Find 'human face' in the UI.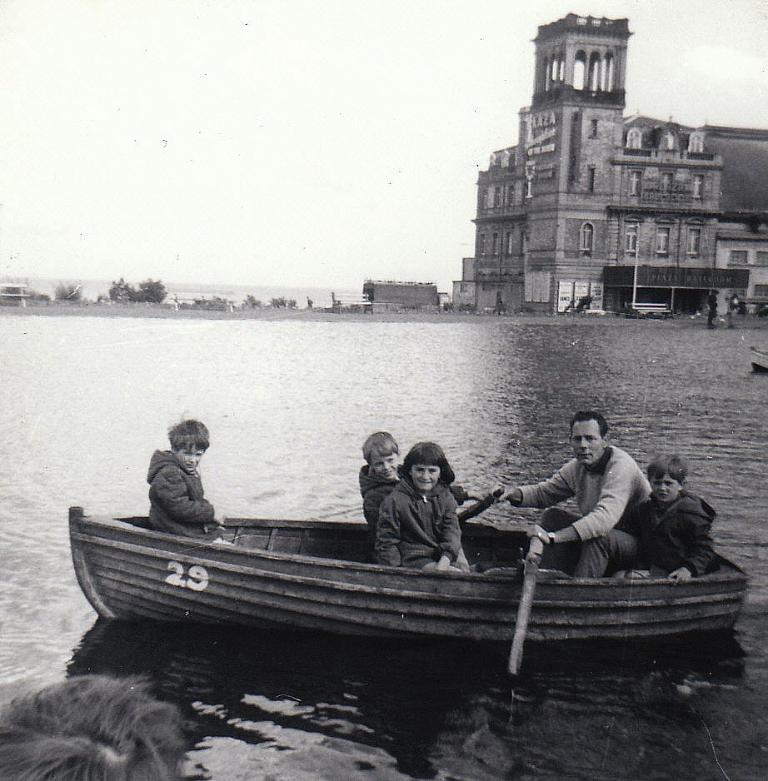
UI element at detection(179, 445, 205, 474).
